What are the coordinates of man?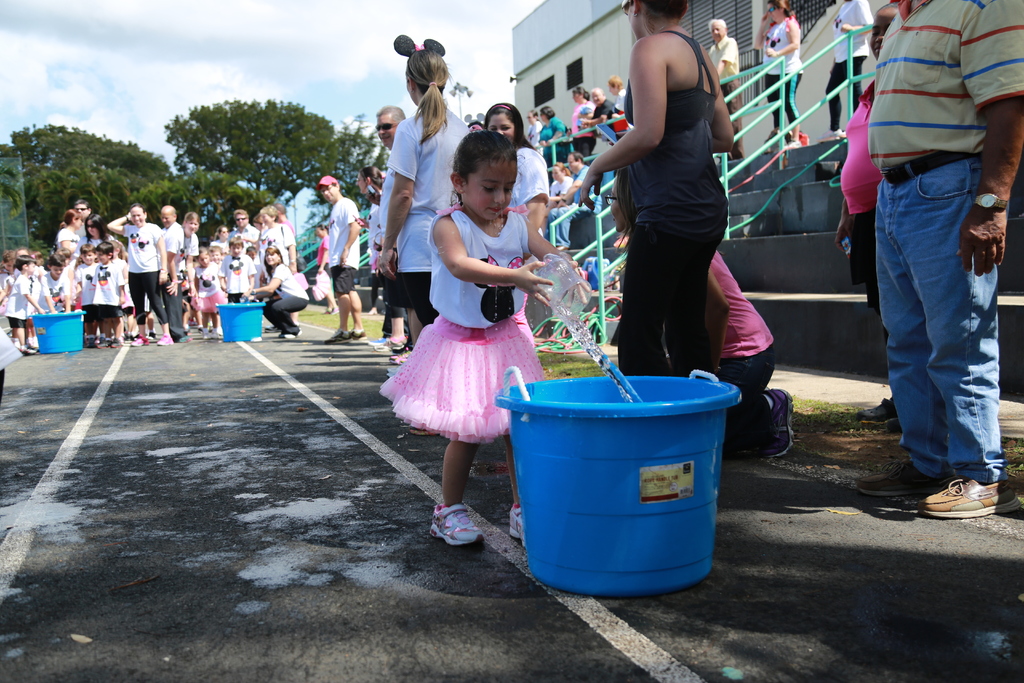
[374, 104, 404, 147].
